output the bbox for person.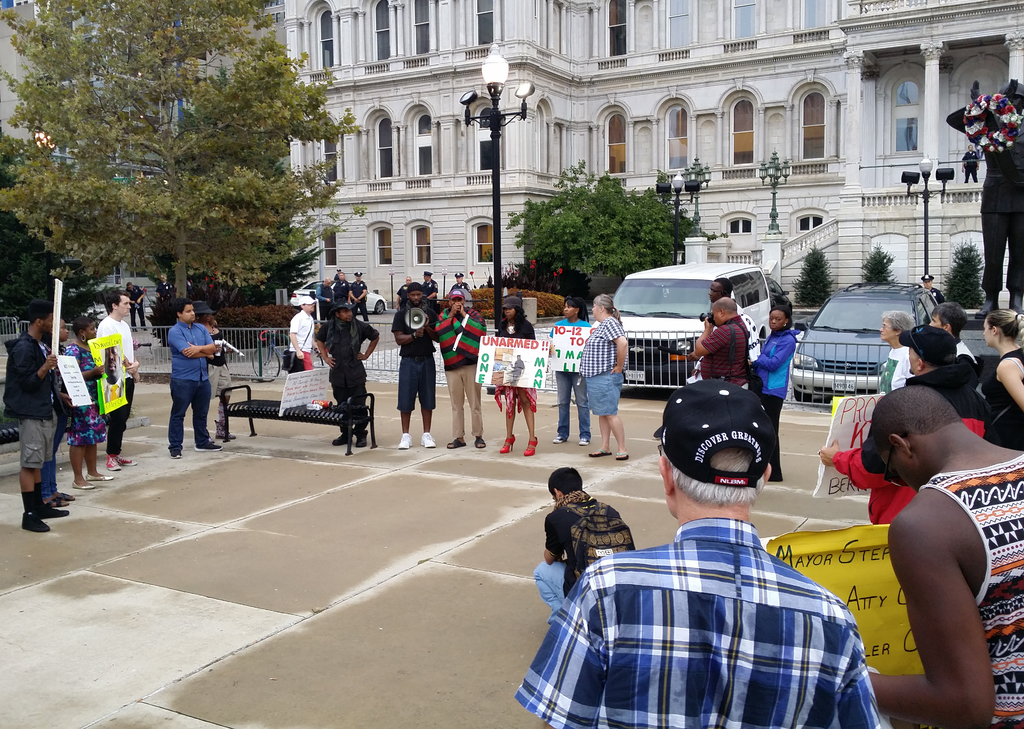
box(62, 311, 100, 494).
